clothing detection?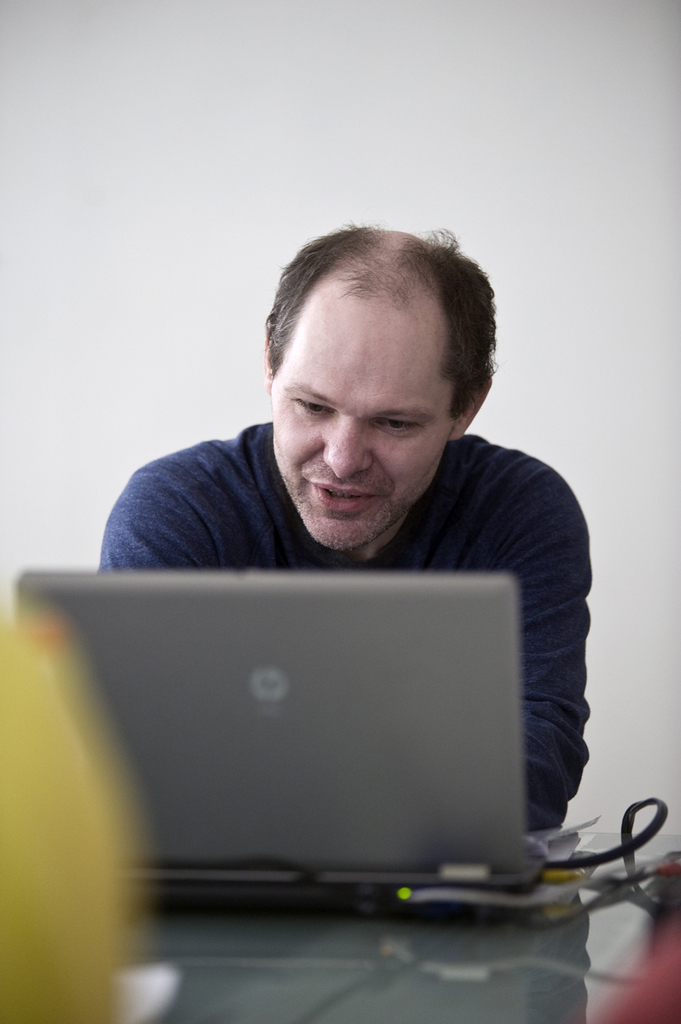
box(35, 285, 656, 927)
